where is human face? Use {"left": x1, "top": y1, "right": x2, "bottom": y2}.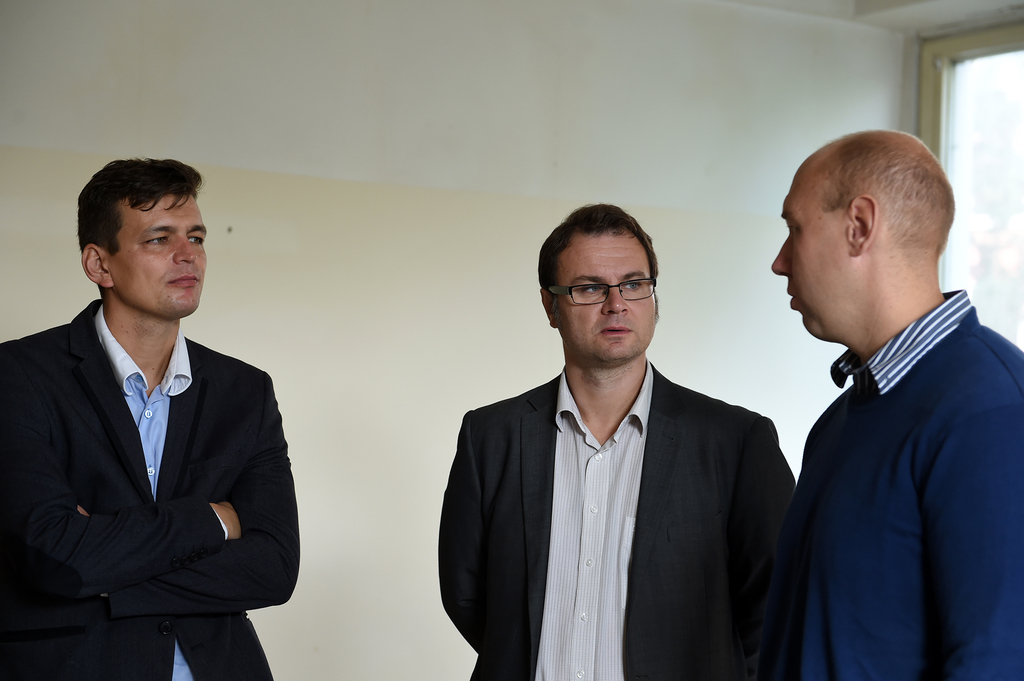
{"left": 560, "top": 223, "right": 660, "bottom": 366}.
